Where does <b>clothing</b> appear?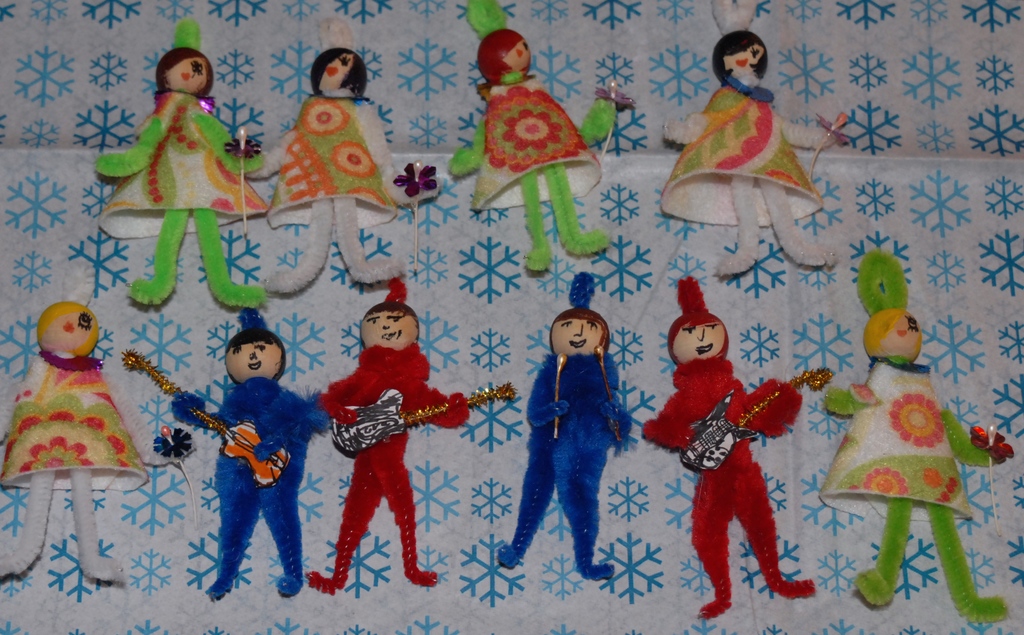
Appears at [left=642, top=354, right=823, bottom=622].
